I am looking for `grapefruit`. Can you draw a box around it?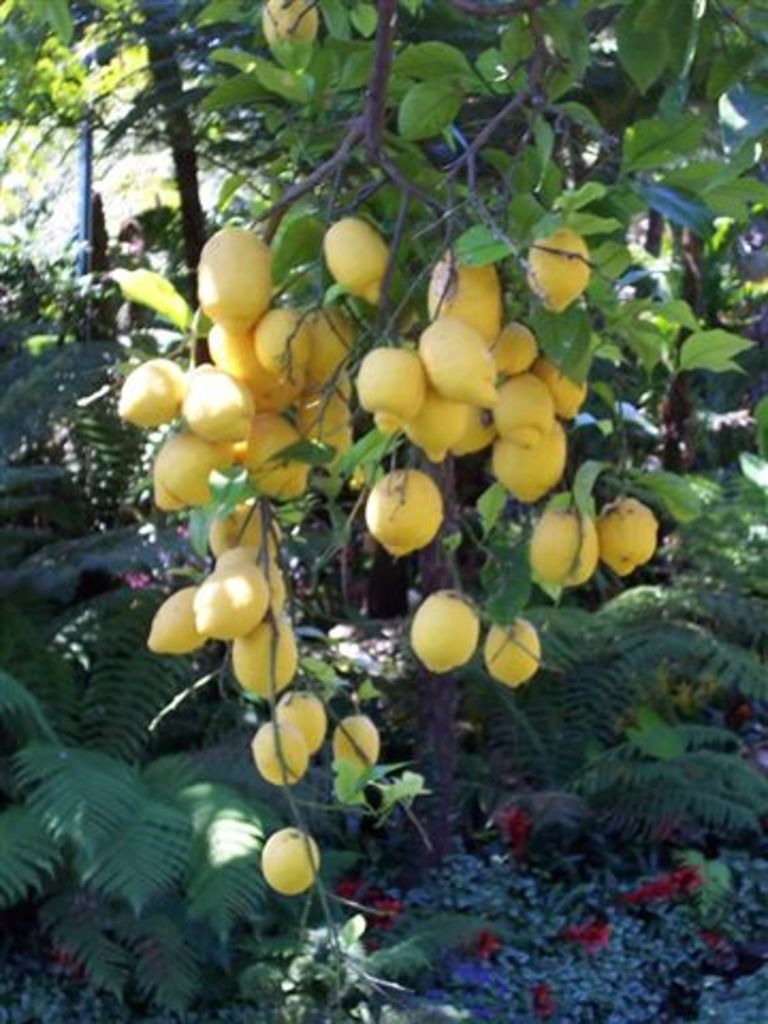
Sure, the bounding box is left=363, top=467, right=446, bottom=559.
